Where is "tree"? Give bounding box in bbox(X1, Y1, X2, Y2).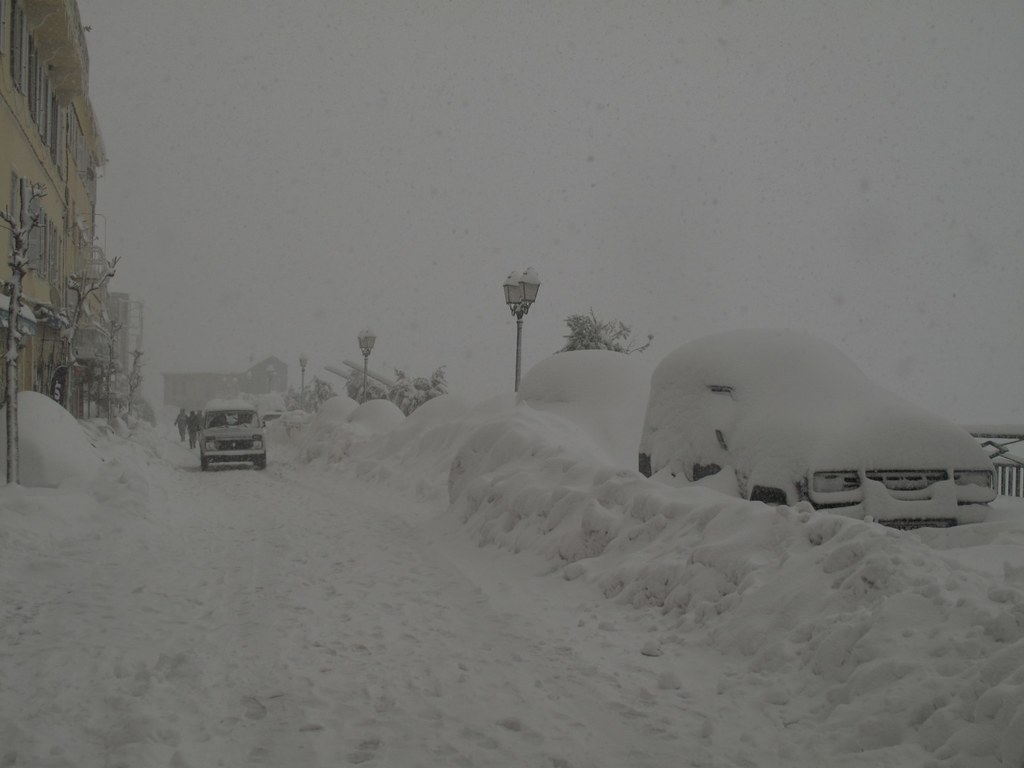
bbox(348, 365, 449, 417).
